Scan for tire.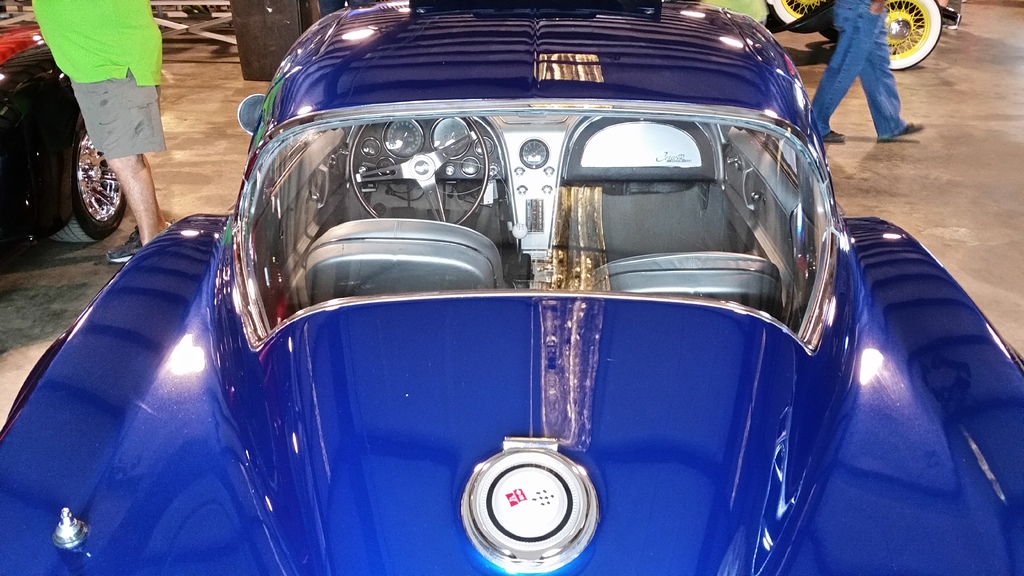
Scan result: <bbox>766, 0, 826, 21</bbox>.
